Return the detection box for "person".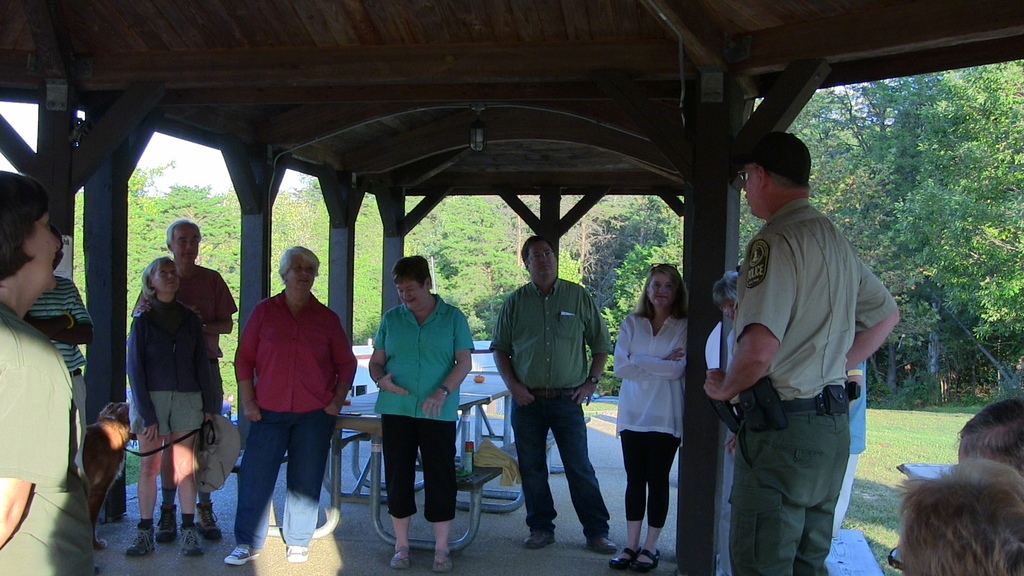
[125, 256, 216, 555].
